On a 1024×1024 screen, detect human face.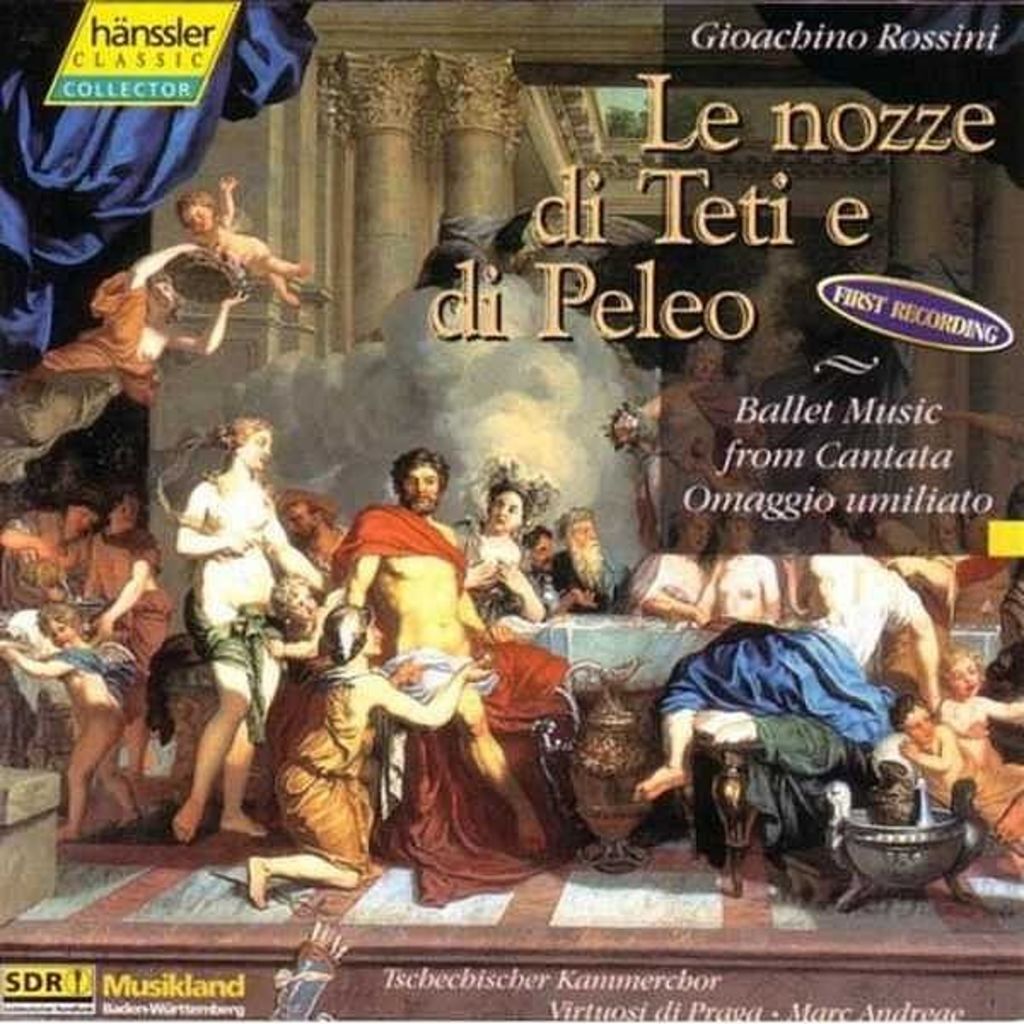
[left=939, top=519, right=949, bottom=548].
